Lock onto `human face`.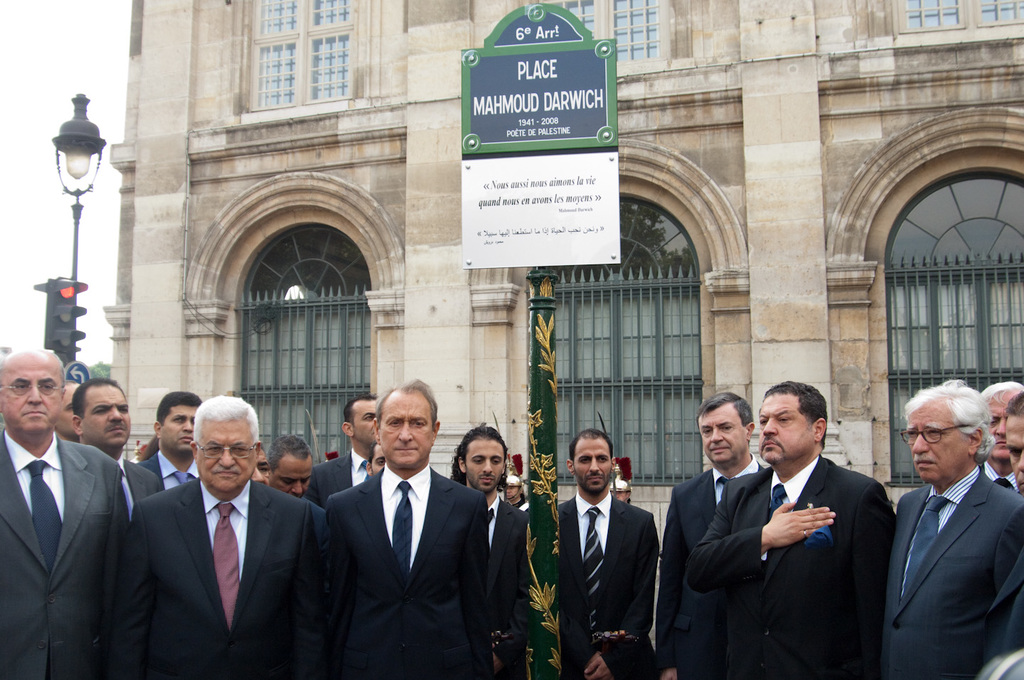
Locked: left=353, top=403, right=378, bottom=442.
